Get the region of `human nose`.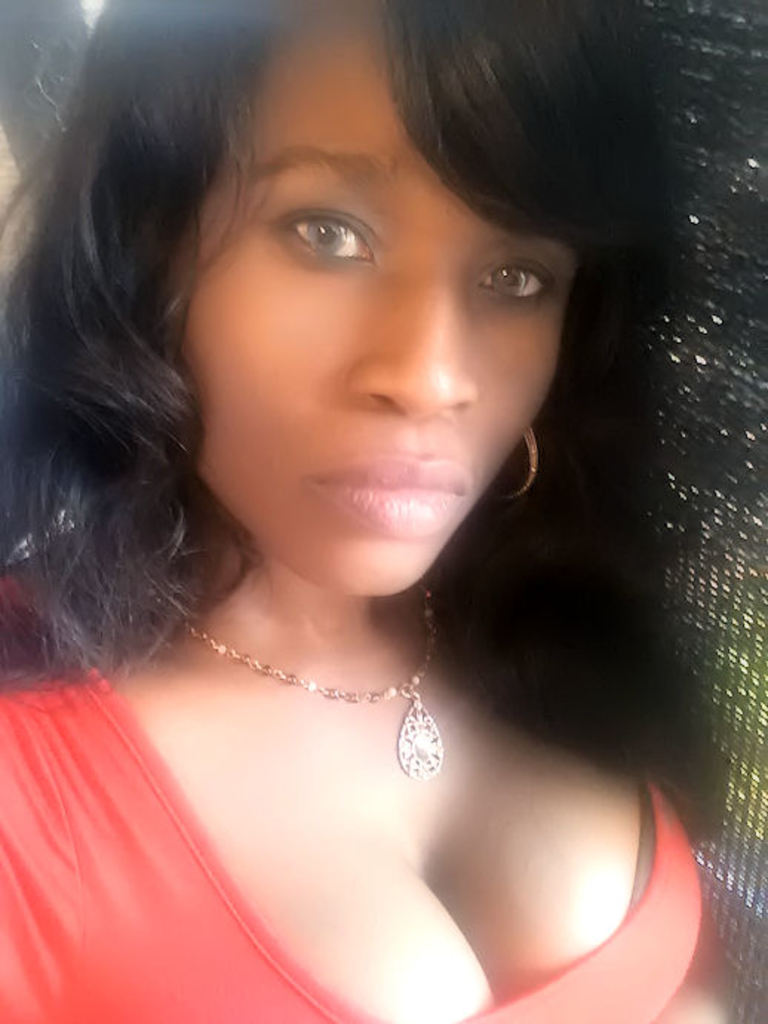
x1=344 y1=252 x2=480 y2=418.
